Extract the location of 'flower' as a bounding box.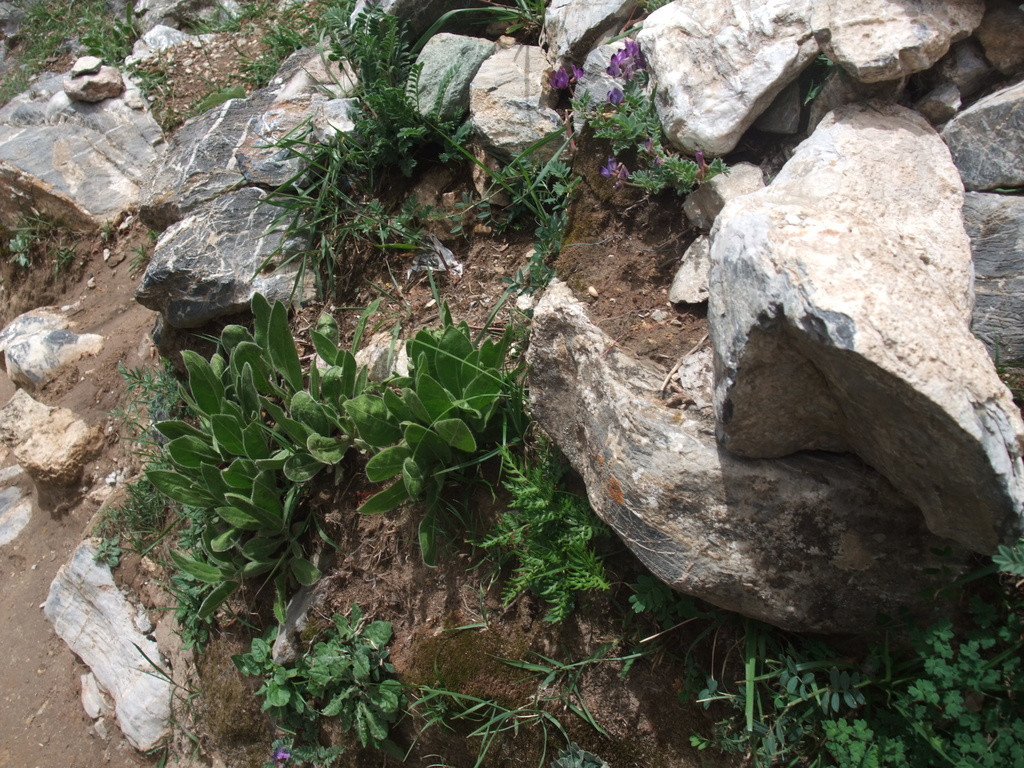
<box>605,52,624,80</box>.
